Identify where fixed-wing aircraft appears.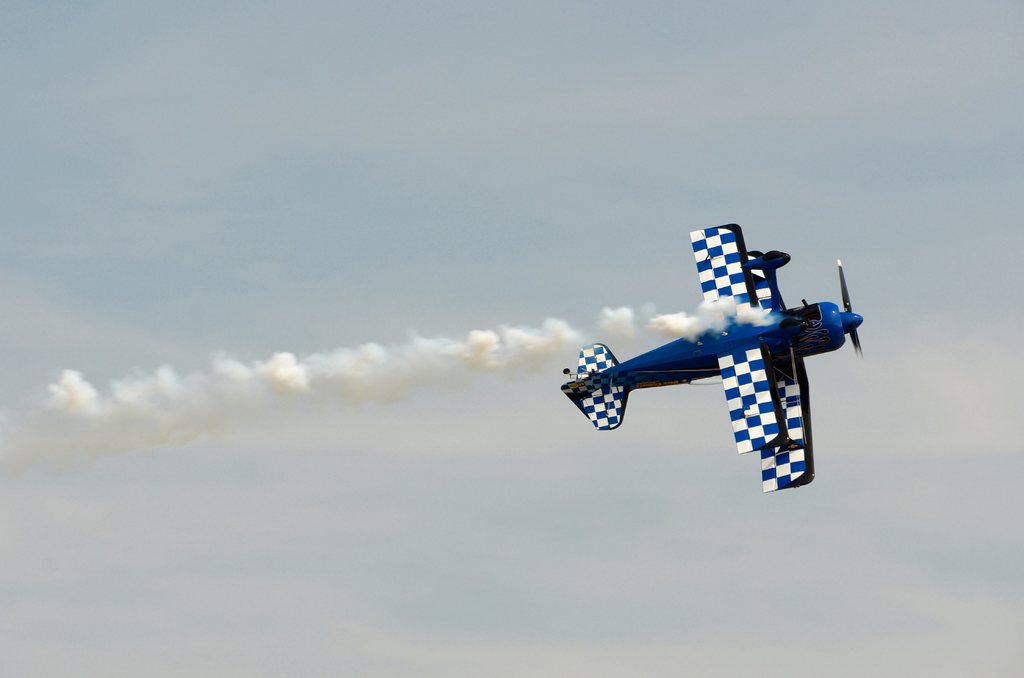
Appears at locate(550, 219, 866, 497).
